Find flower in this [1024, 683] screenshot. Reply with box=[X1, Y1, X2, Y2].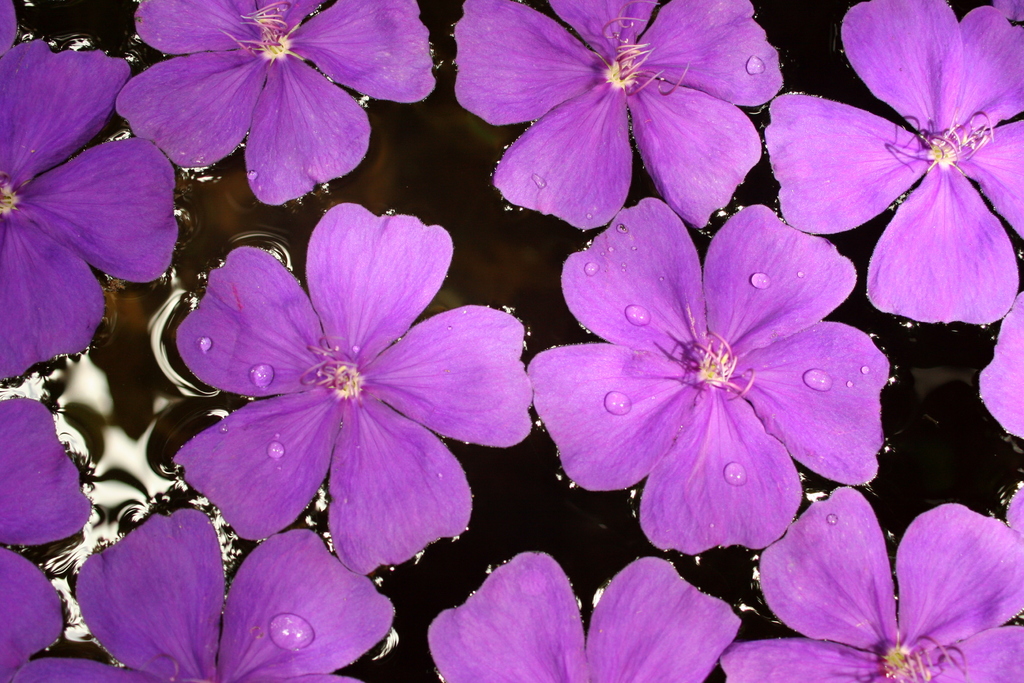
box=[113, 0, 434, 206].
